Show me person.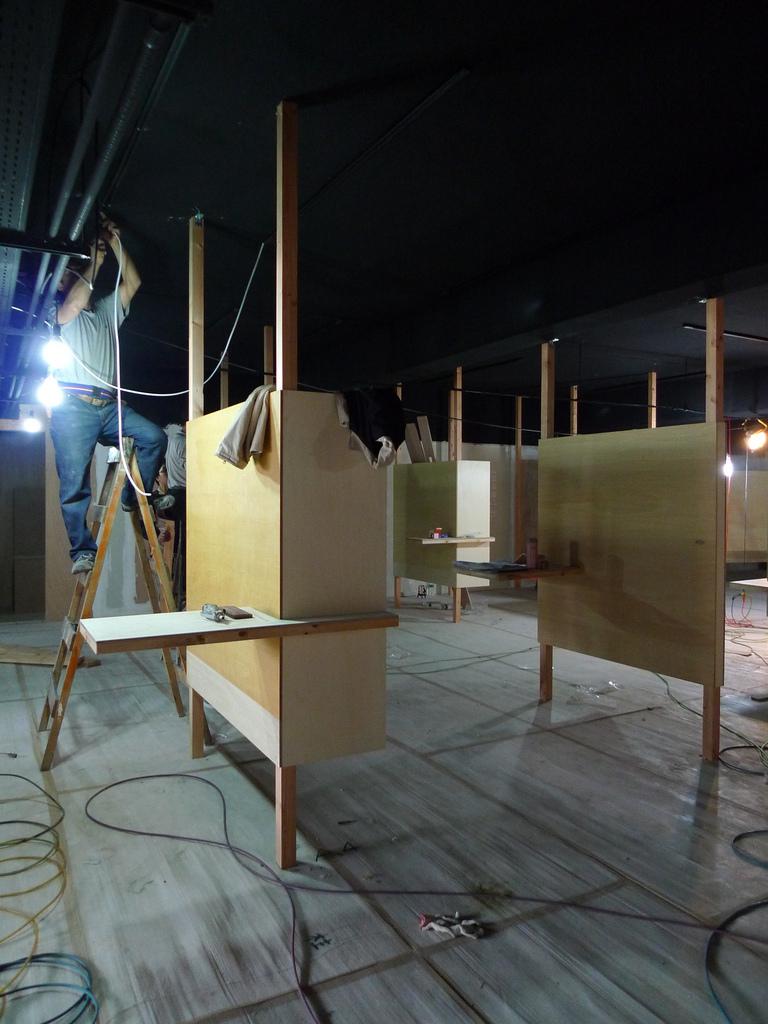
person is here: region(51, 202, 177, 618).
